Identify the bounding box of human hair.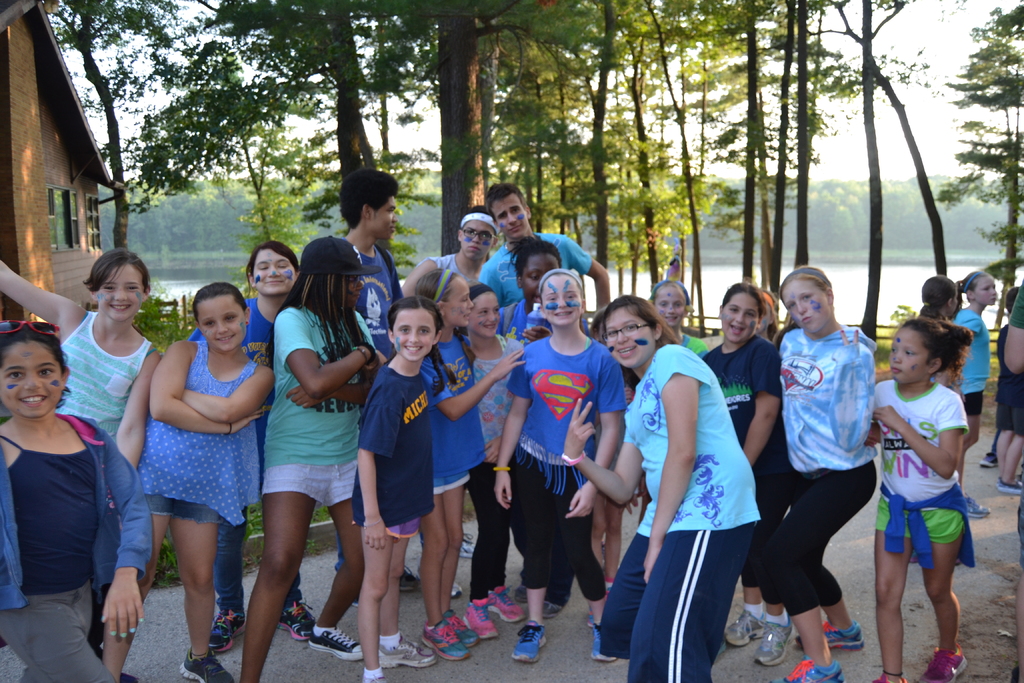
Rect(540, 267, 584, 304).
